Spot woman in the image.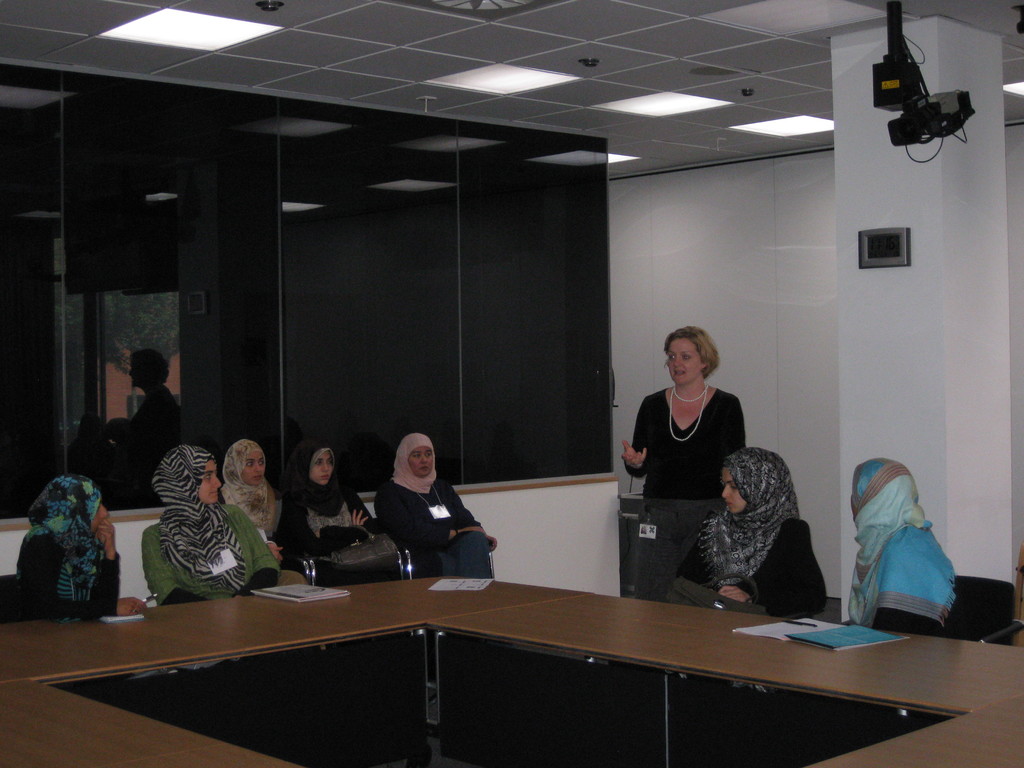
woman found at 219/439/287/558.
